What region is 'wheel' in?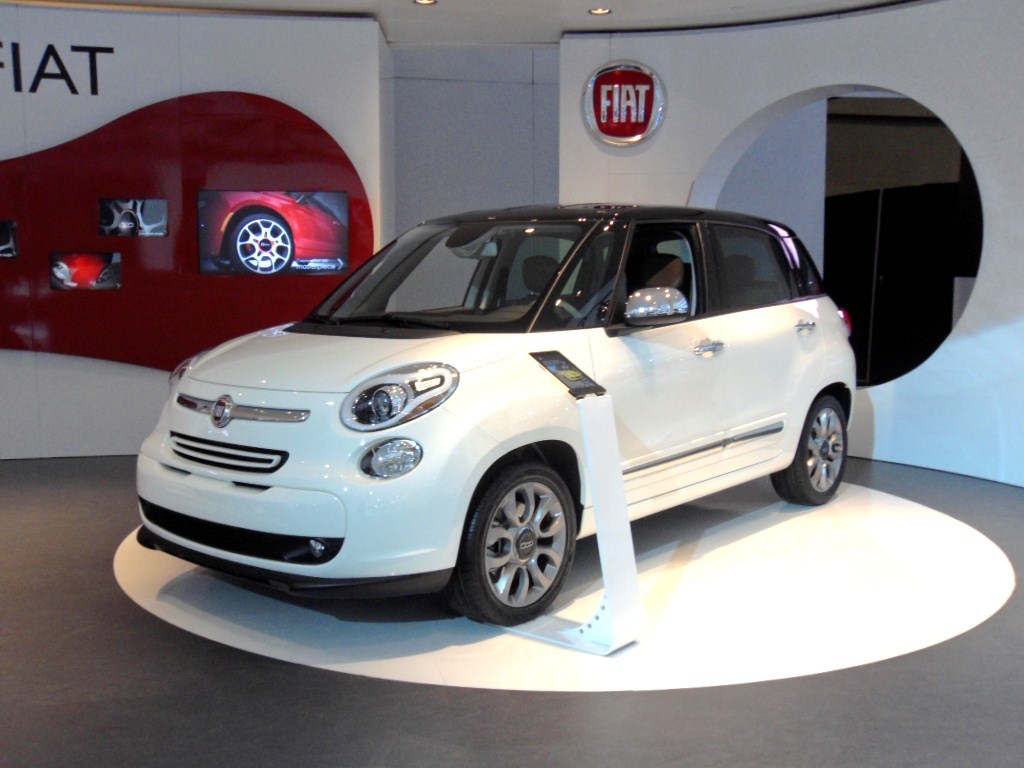
449/452/585/627.
